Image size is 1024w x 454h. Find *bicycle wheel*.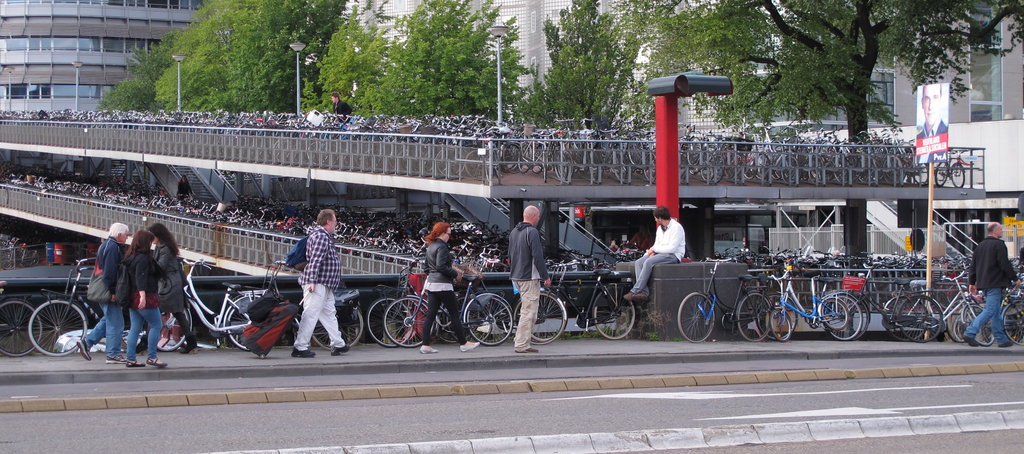
<region>998, 296, 1023, 346</region>.
